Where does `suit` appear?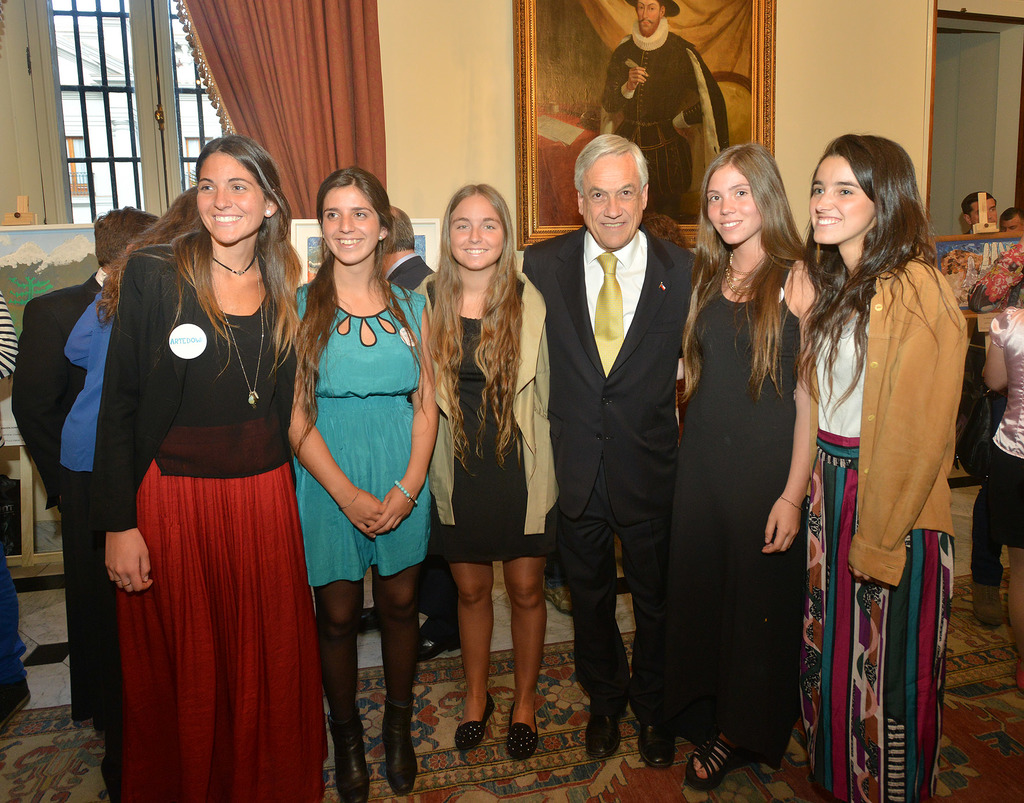
Appears at {"left": 529, "top": 225, "right": 703, "bottom": 726}.
